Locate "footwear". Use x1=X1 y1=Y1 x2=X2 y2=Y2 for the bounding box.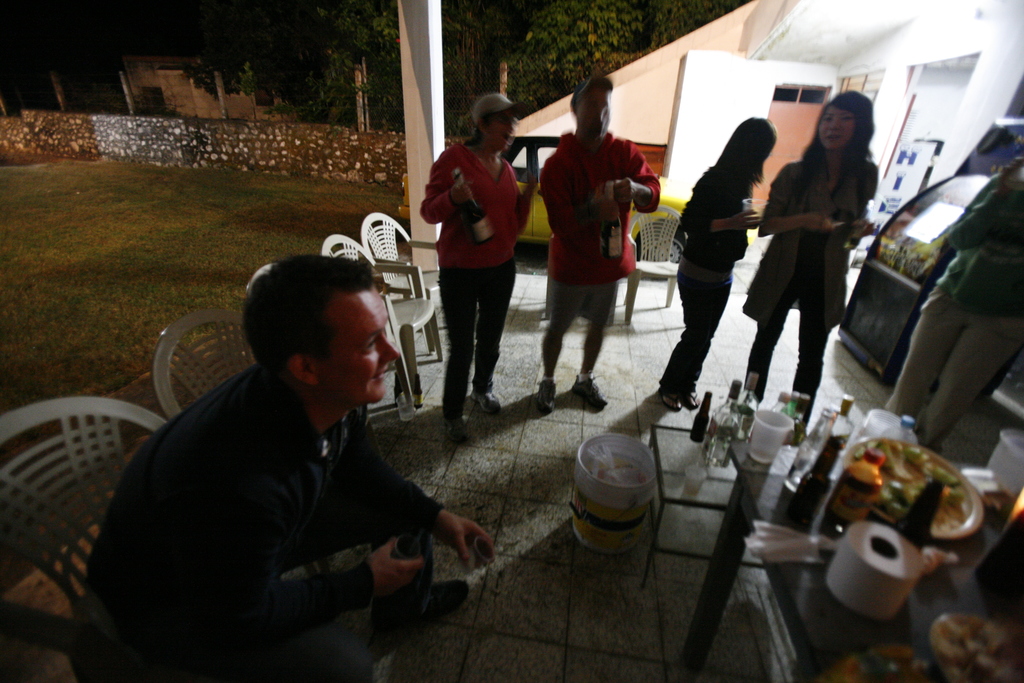
x1=686 y1=377 x2=703 y2=416.
